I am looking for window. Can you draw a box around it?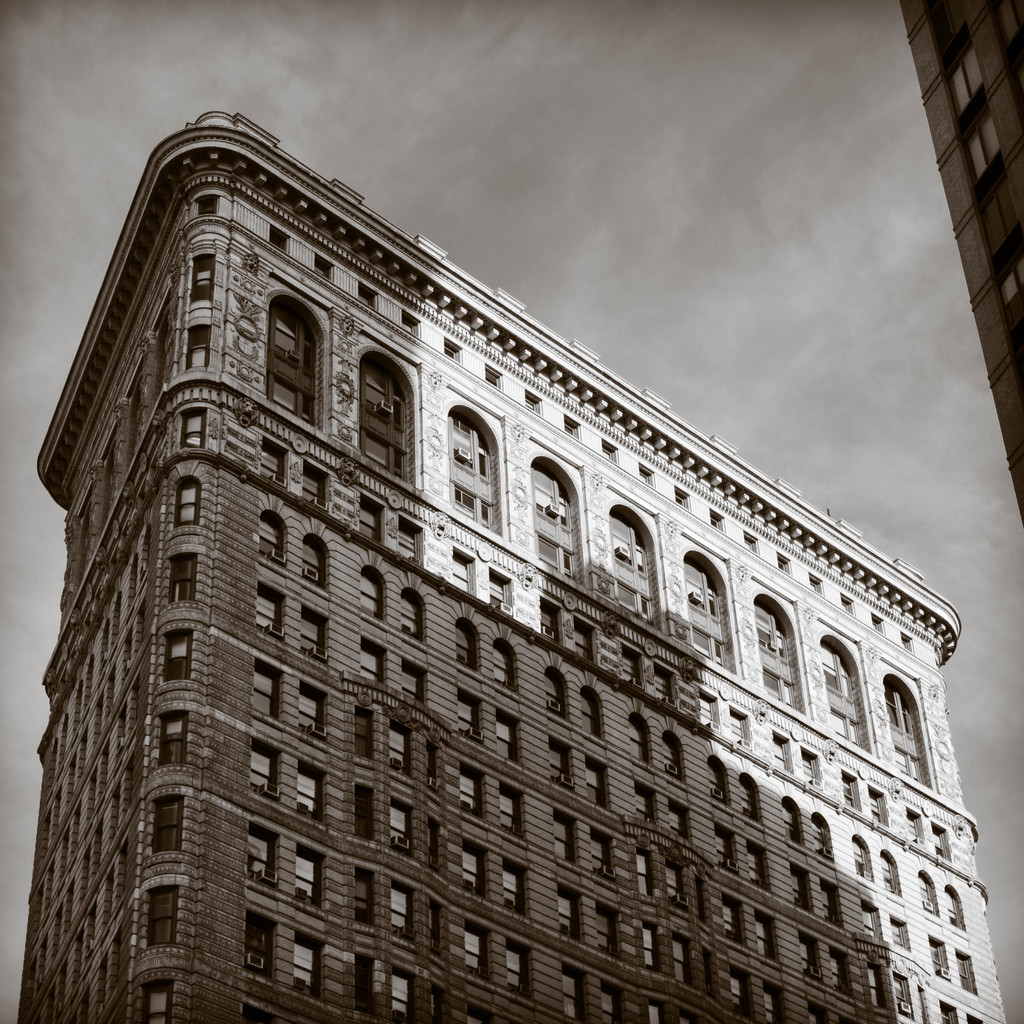
Sure, the bounding box is l=575, t=691, r=612, b=746.
